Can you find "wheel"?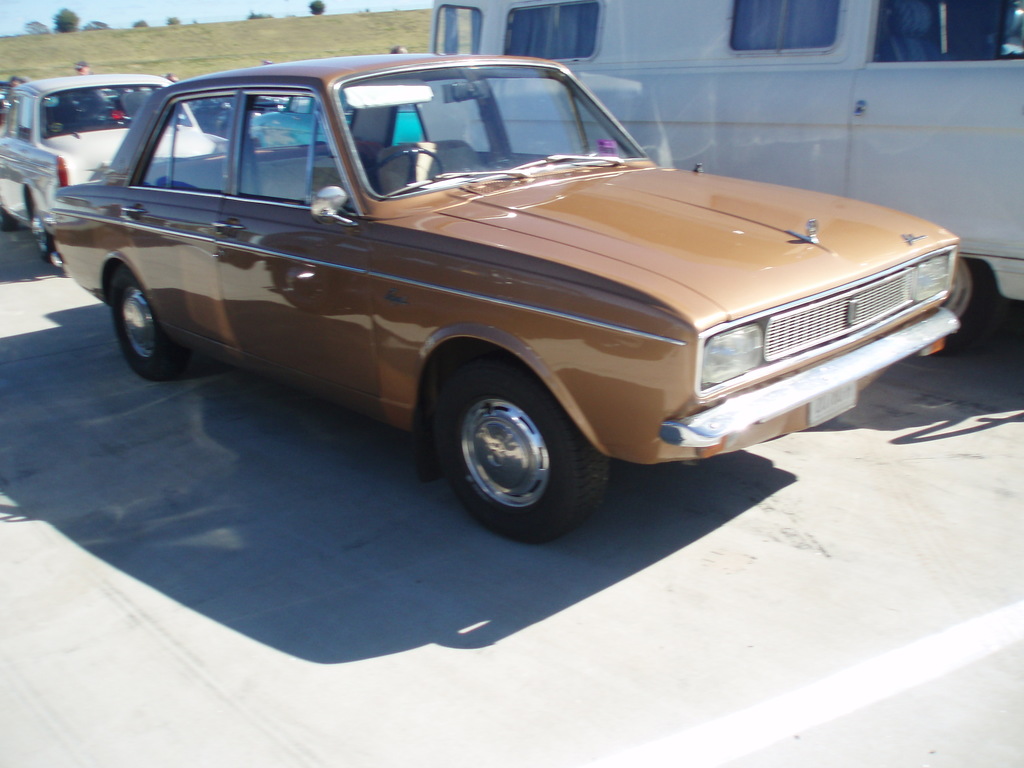
Yes, bounding box: <region>435, 355, 607, 545</region>.
